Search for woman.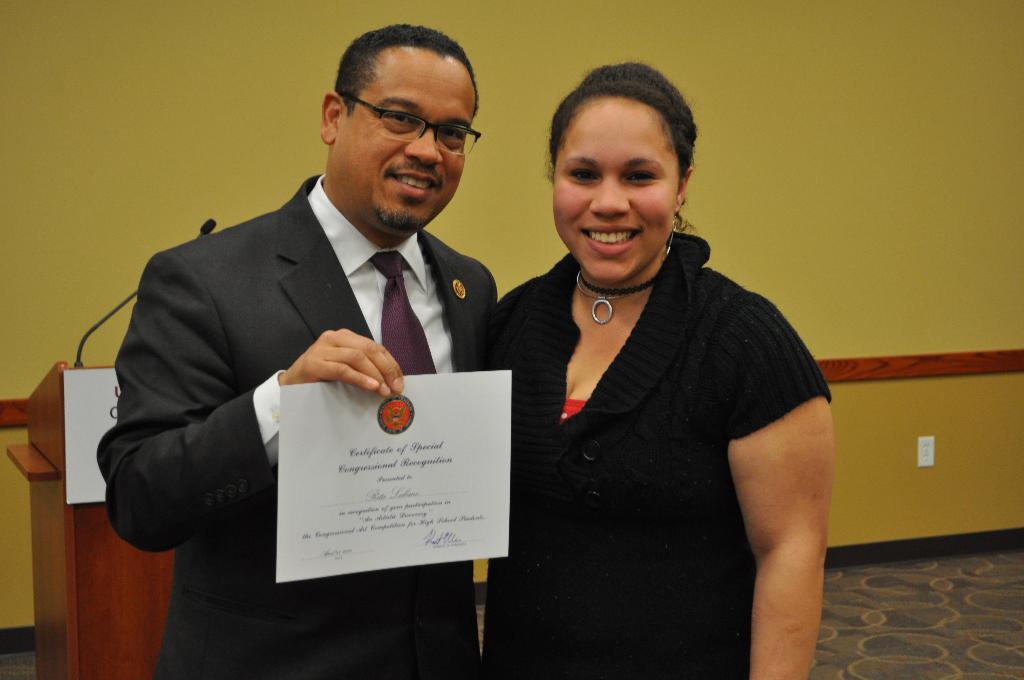
Found at x1=481 y1=65 x2=838 y2=676.
